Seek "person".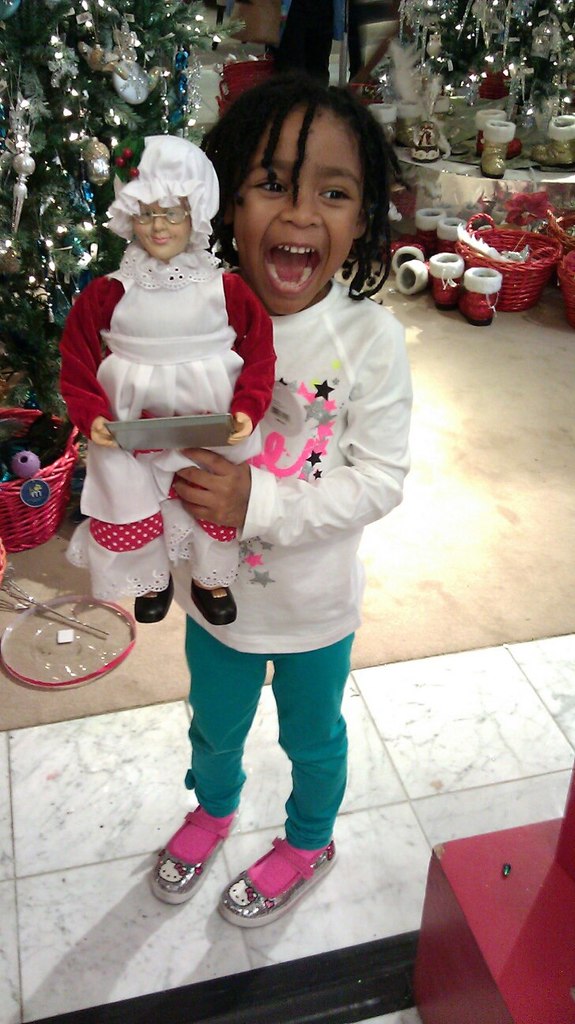
box=[57, 130, 282, 628].
